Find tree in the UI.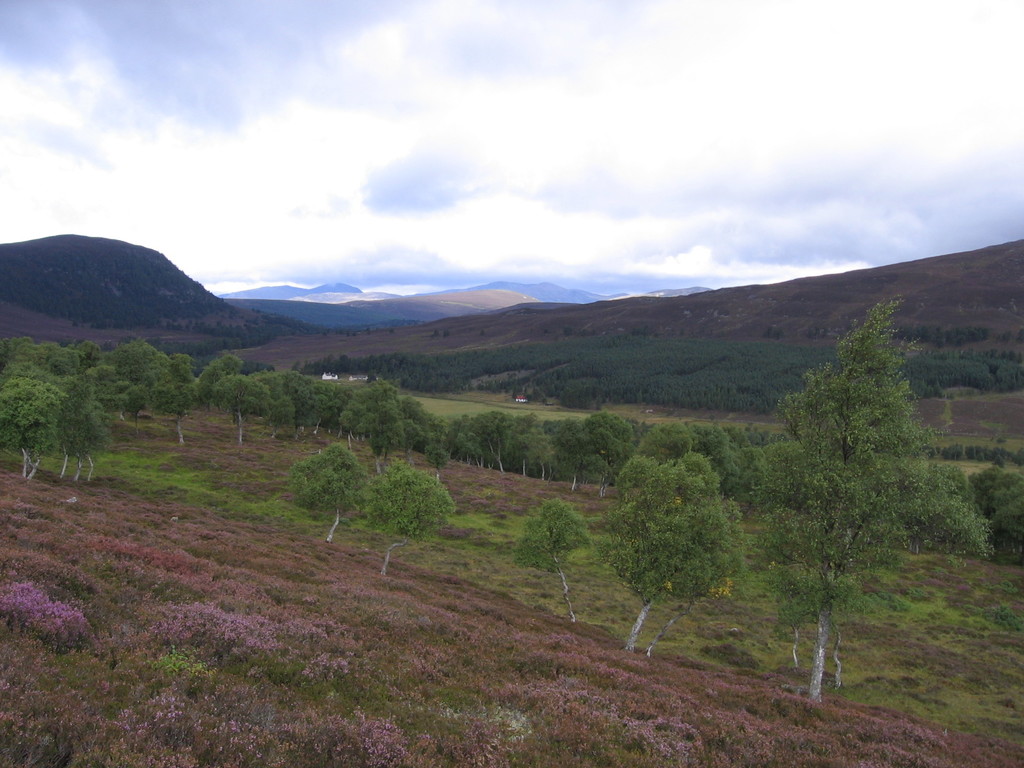
UI element at {"x1": 968, "y1": 466, "x2": 1023, "y2": 563}.
